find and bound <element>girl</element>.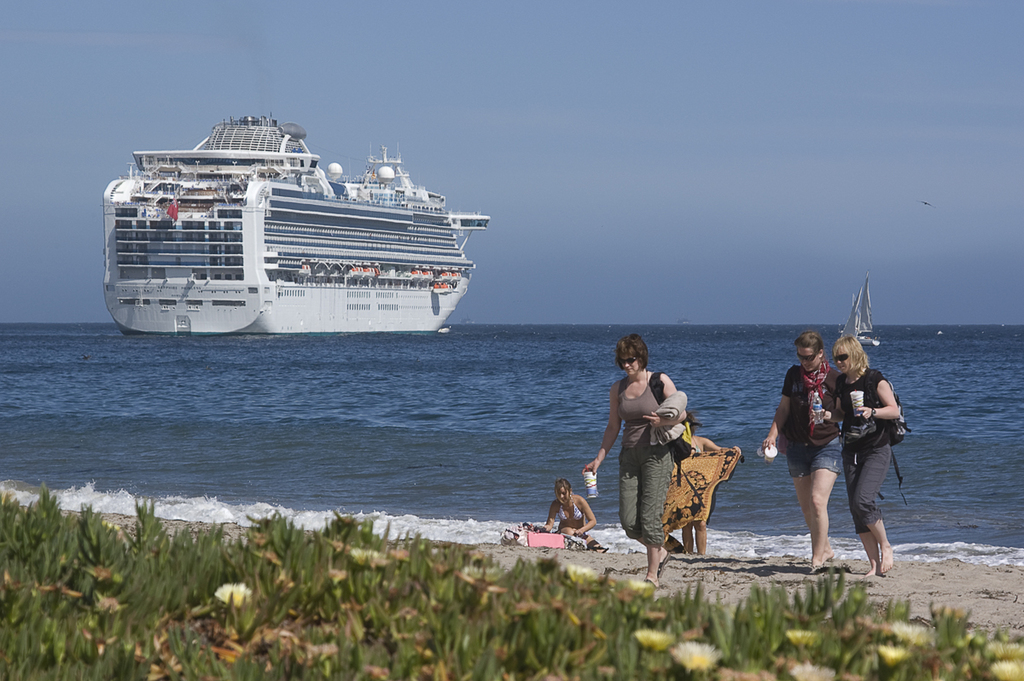
Bound: [x1=830, y1=336, x2=908, y2=585].
